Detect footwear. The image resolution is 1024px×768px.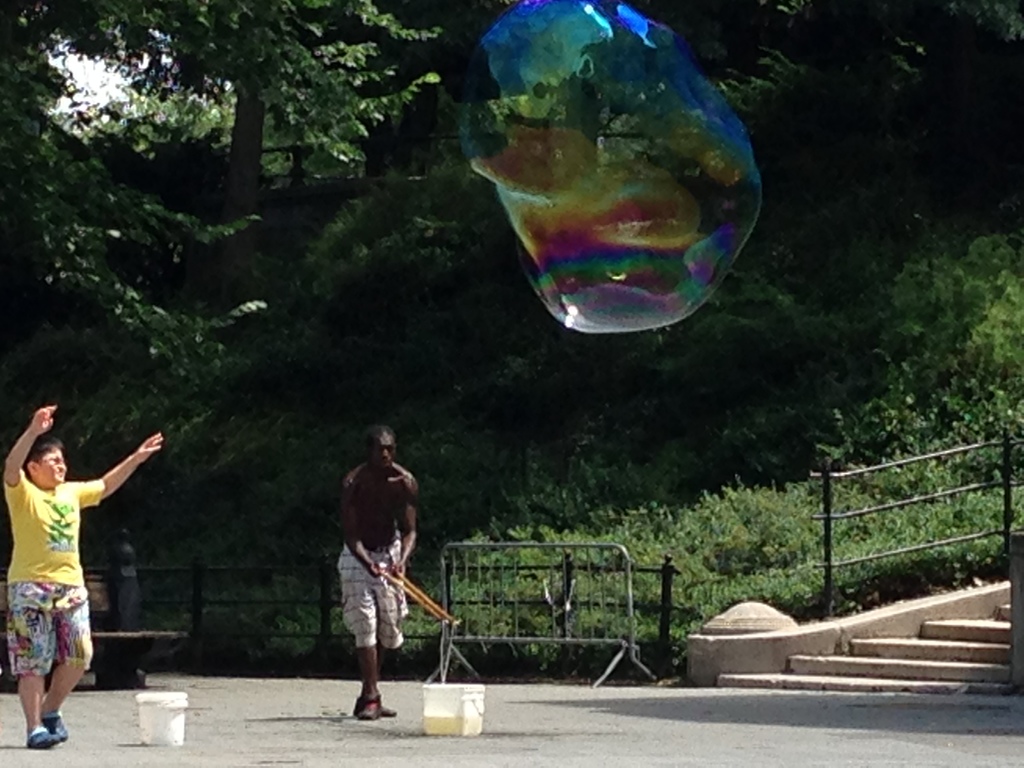
box(38, 705, 70, 742).
